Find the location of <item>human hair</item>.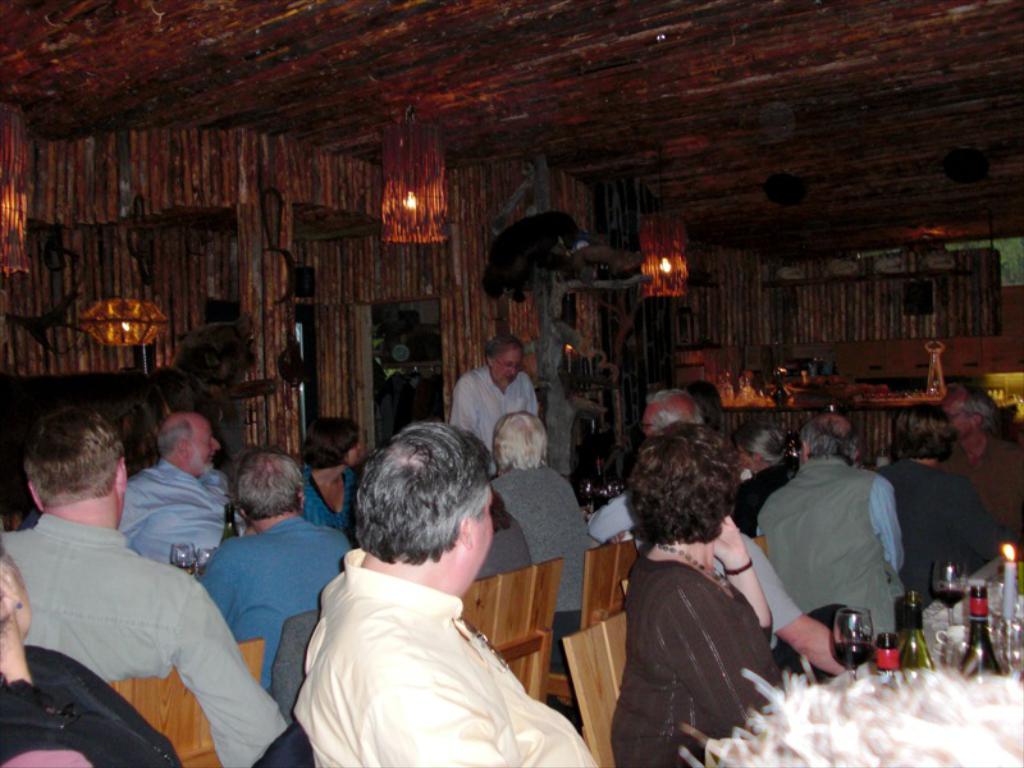
Location: 644,387,701,426.
